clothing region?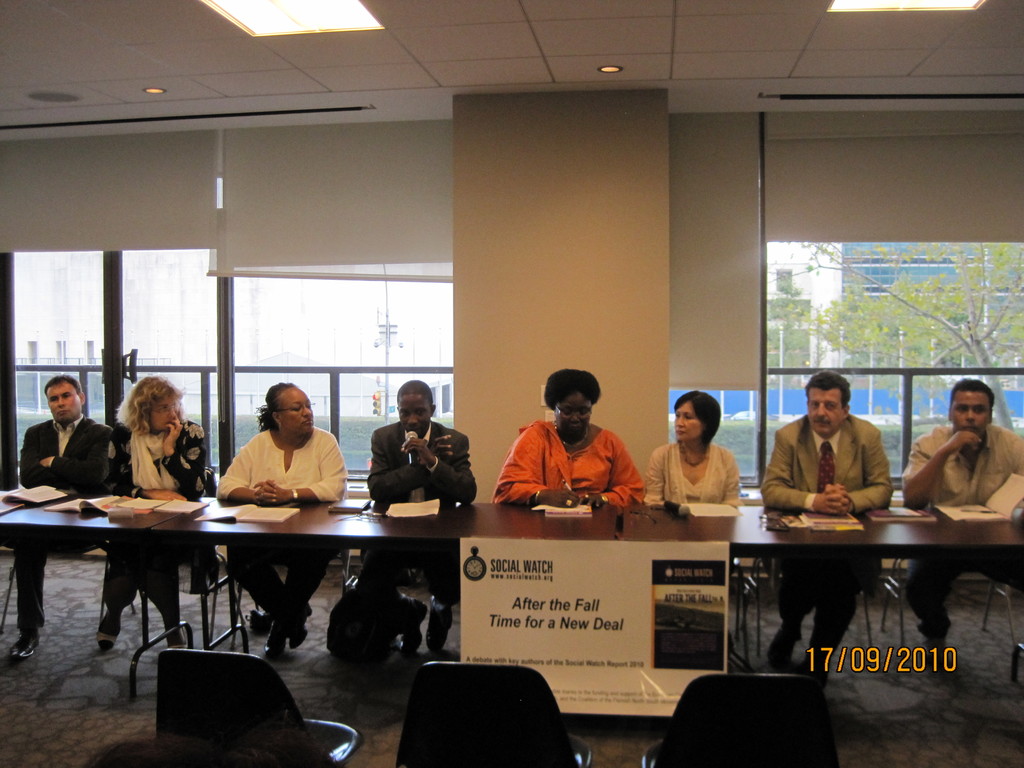
902, 424, 1023, 641
